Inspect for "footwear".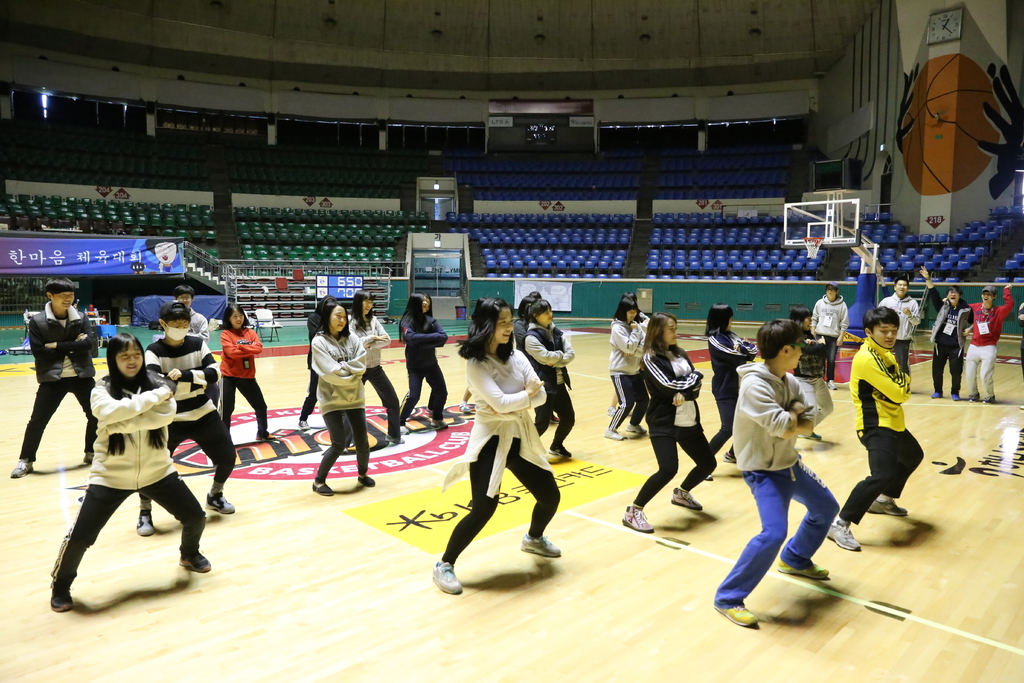
Inspection: 135:506:147:534.
